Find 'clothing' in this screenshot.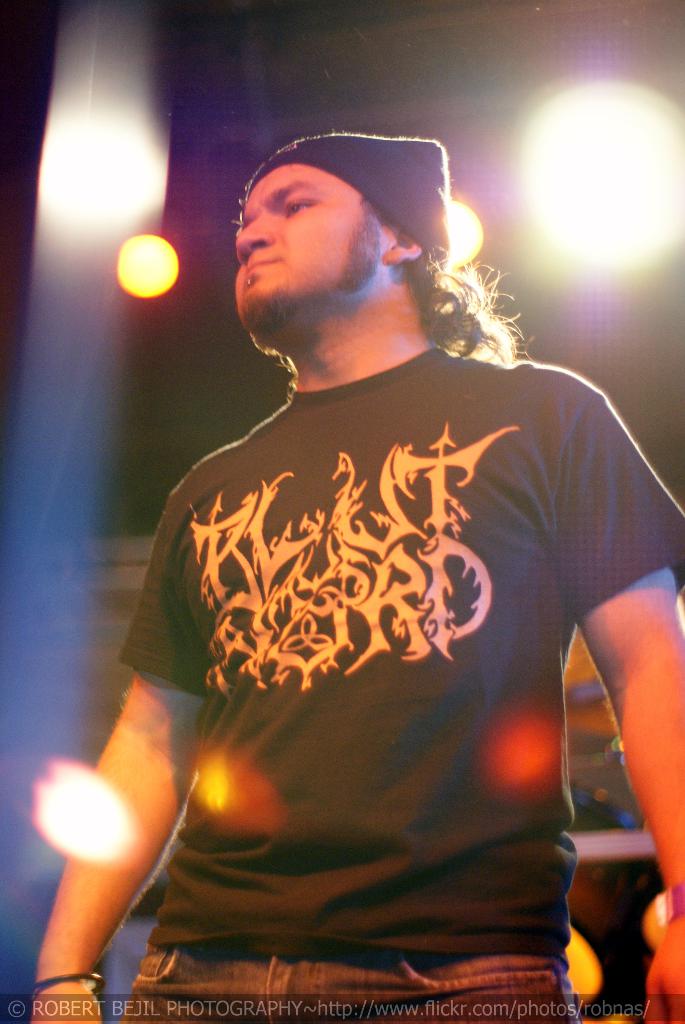
The bounding box for 'clothing' is select_region(103, 274, 620, 992).
